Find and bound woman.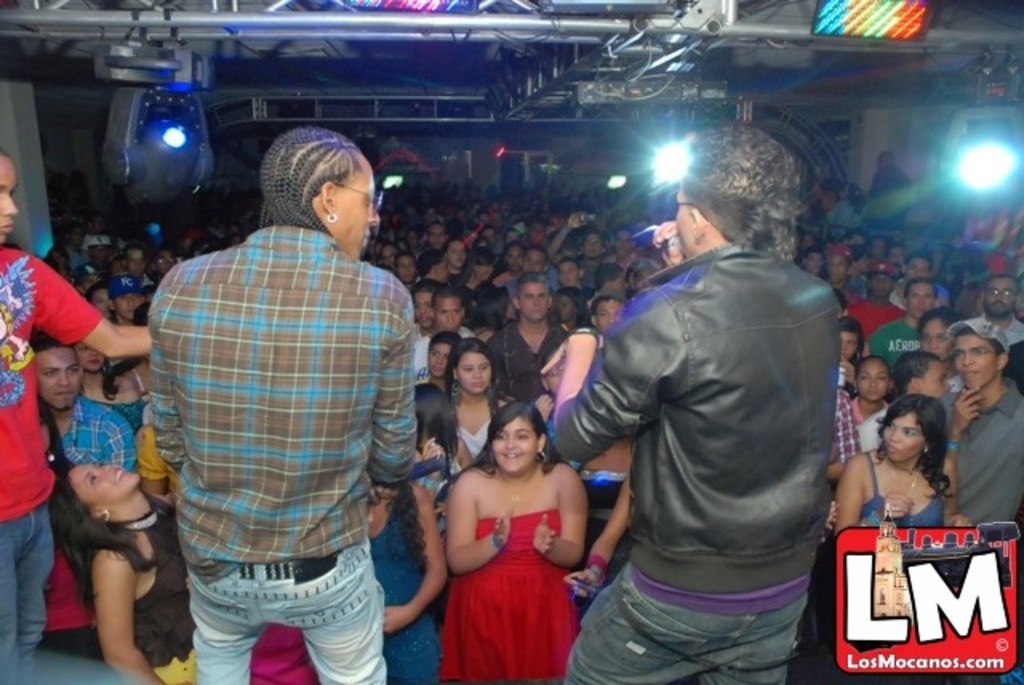
Bound: 437, 333, 515, 471.
